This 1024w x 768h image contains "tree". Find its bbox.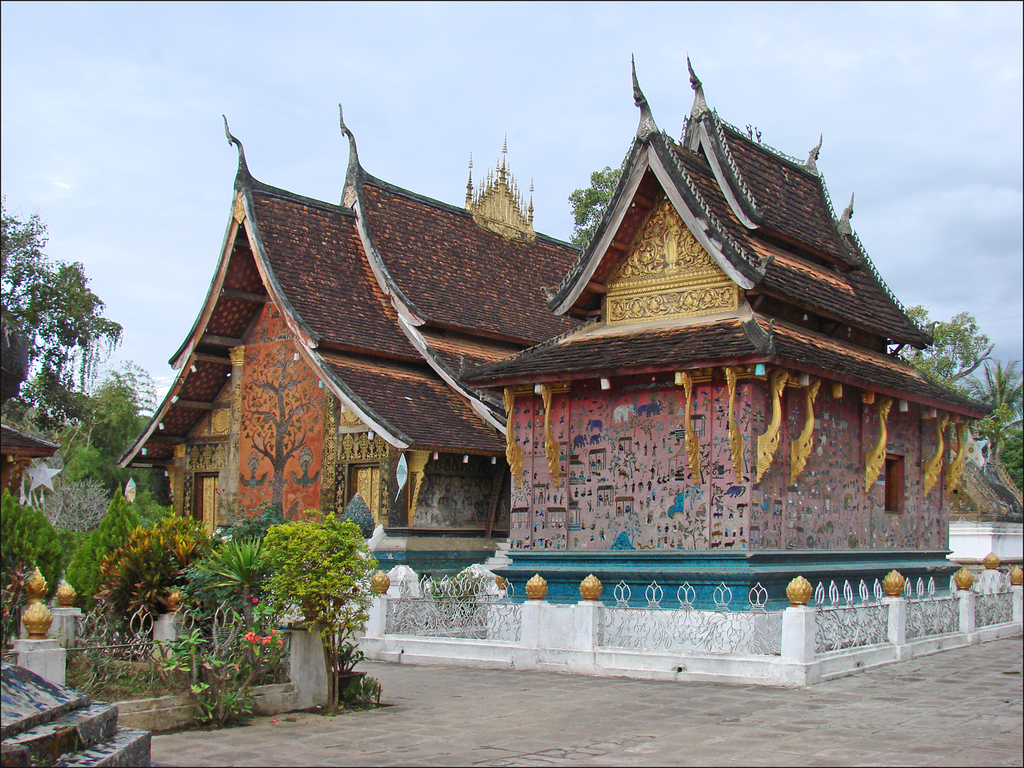
box(45, 264, 96, 410).
